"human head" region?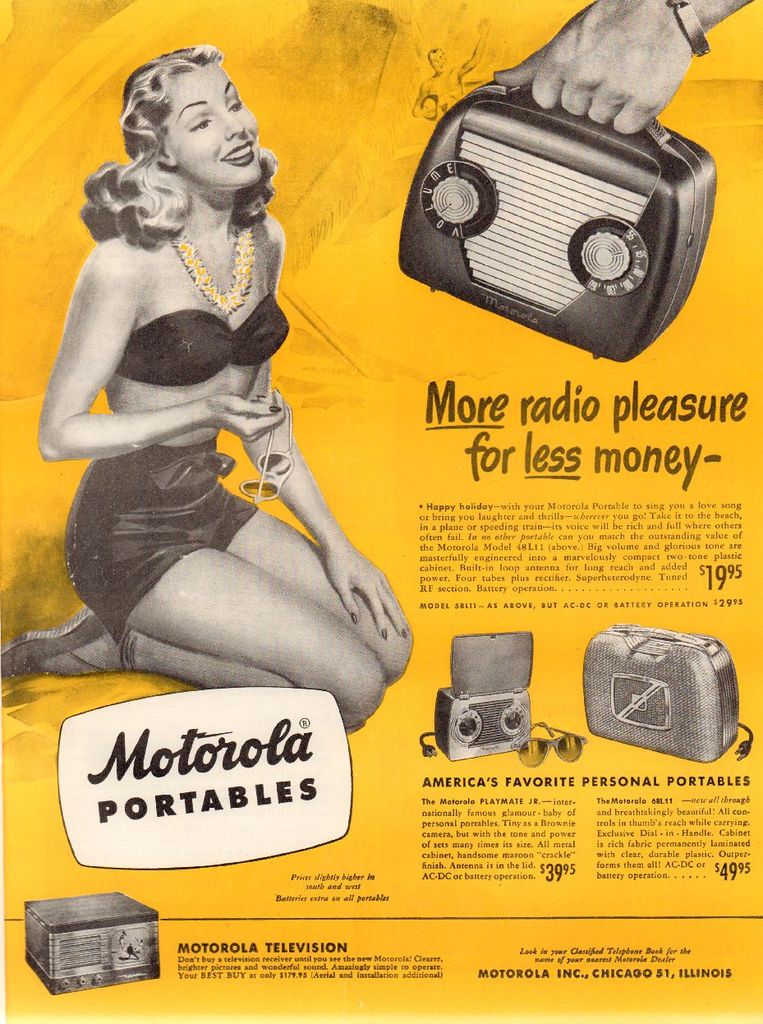
120,47,255,178
